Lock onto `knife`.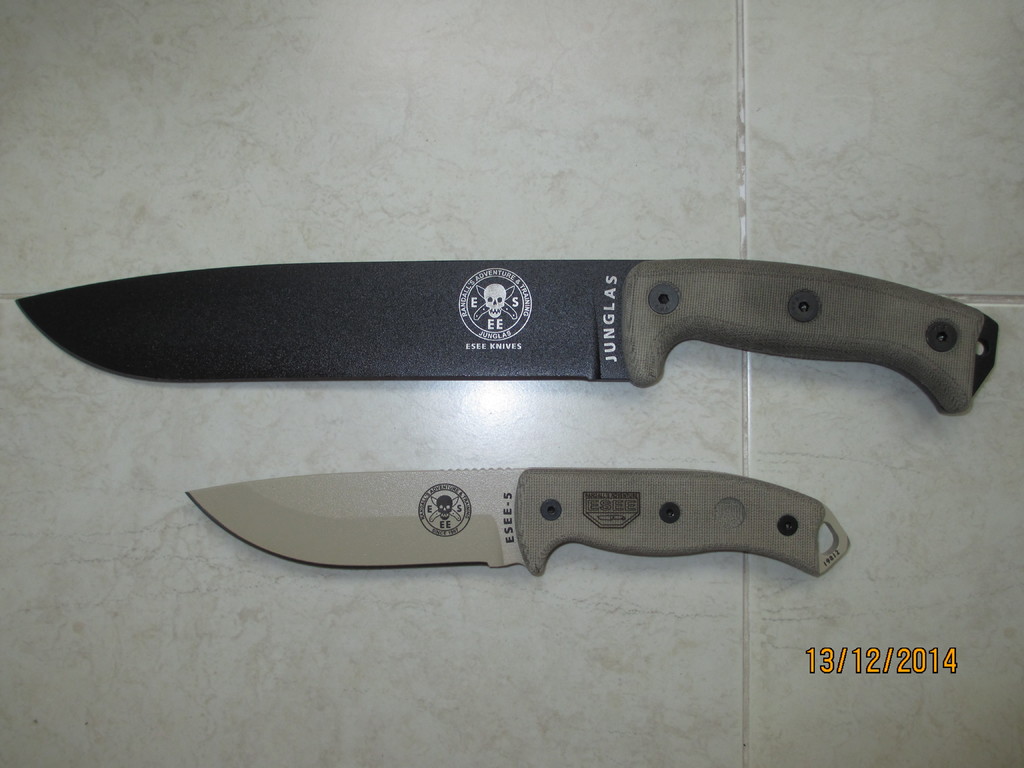
Locked: bbox=(14, 259, 1001, 419).
